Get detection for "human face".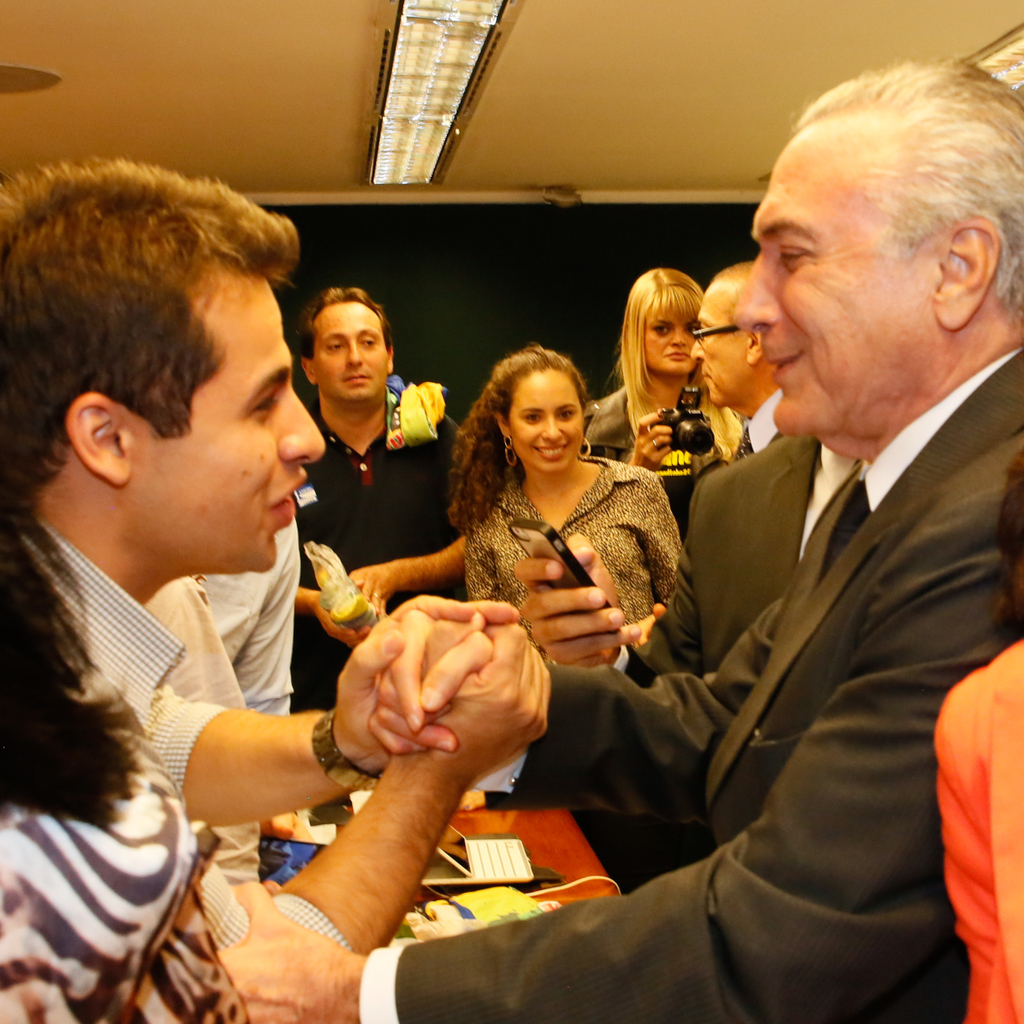
Detection: box=[733, 129, 939, 436].
